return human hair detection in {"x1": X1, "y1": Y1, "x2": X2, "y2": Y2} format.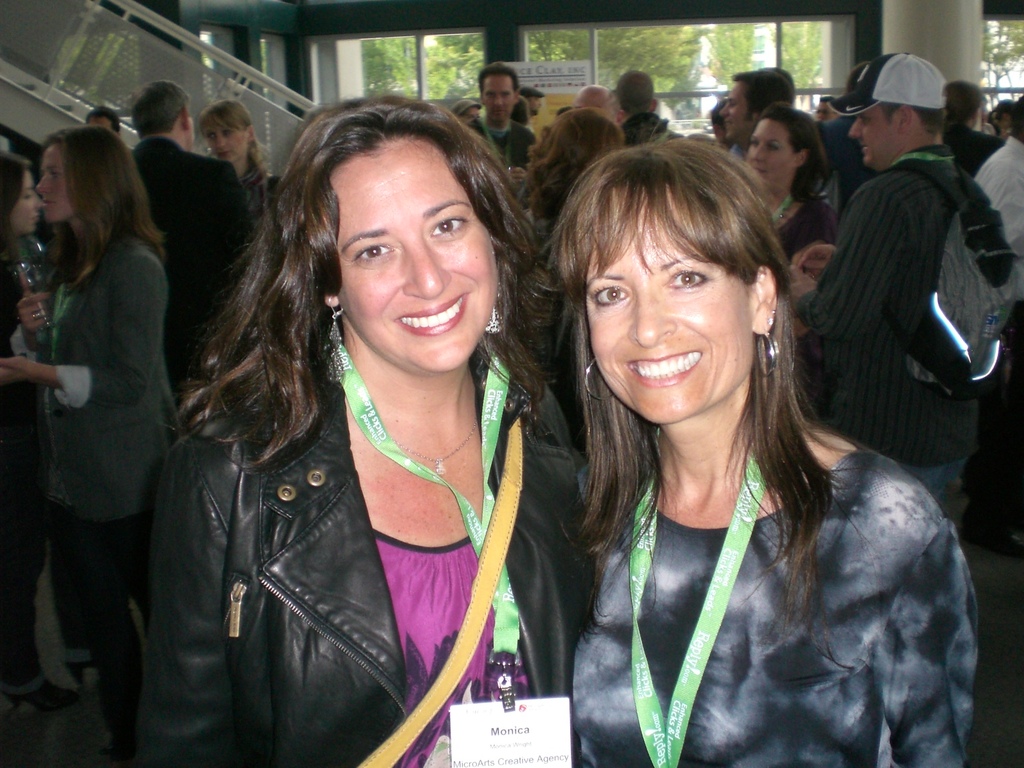
{"x1": 544, "y1": 135, "x2": 840, "y2": 622}.
